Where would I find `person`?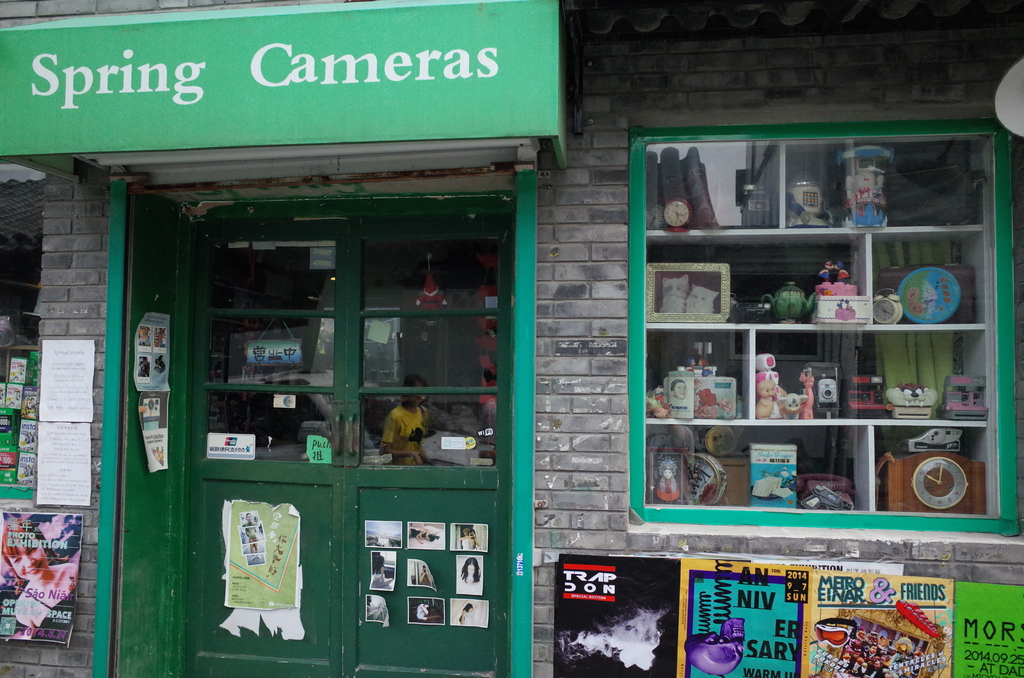
At 461,529,477,543.
